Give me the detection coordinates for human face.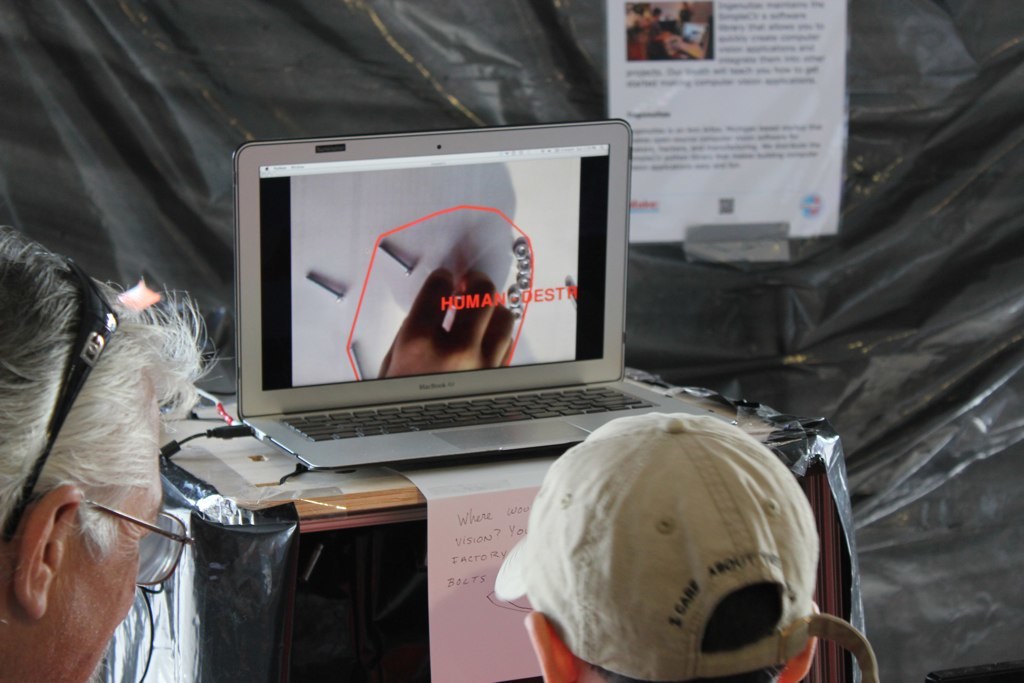
{"left": 45, "top": 405, "right": 192, "bottom": 682}.
